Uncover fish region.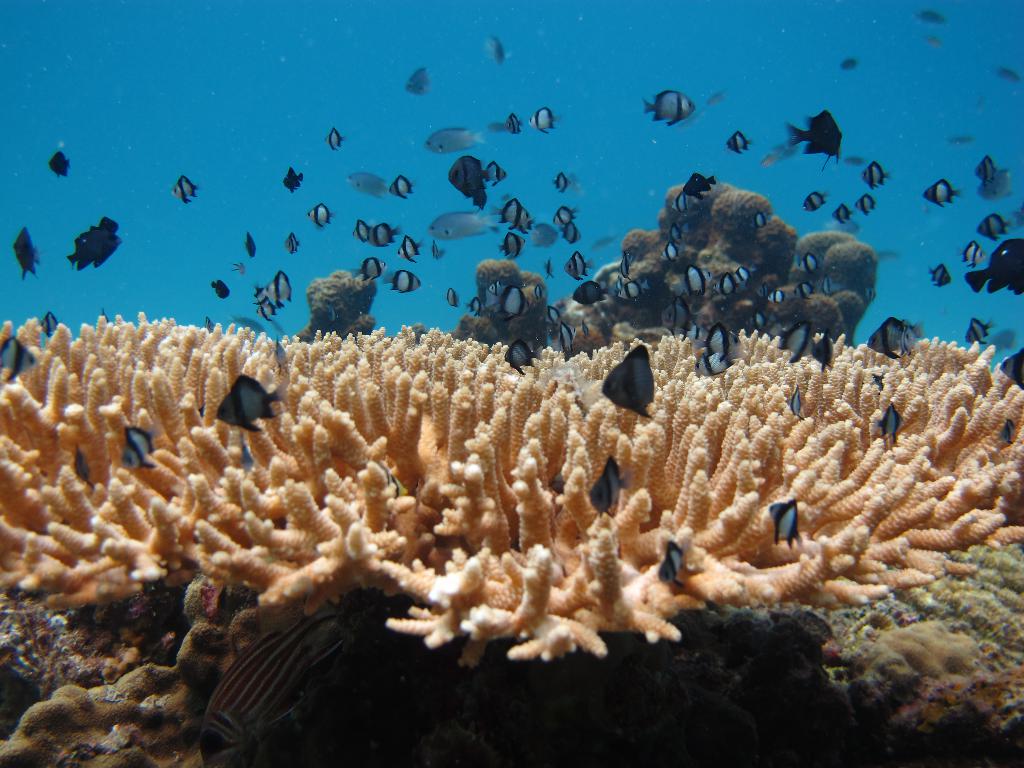
Uncovered: (245, 230, 255, 260).
